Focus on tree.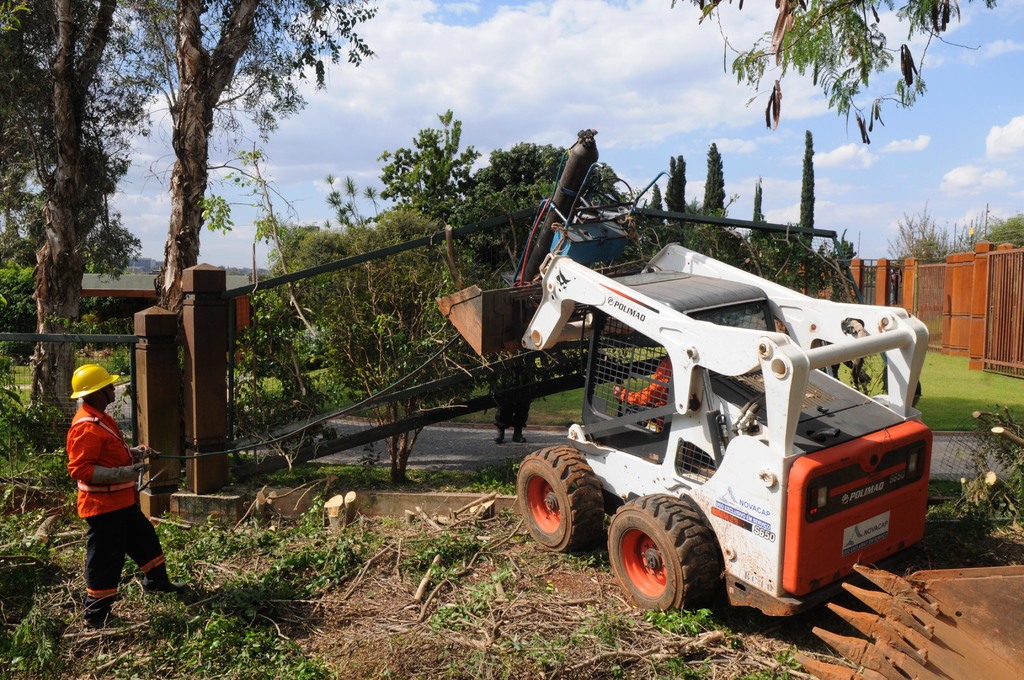
Focused at (877, 198, 1023, 255).
